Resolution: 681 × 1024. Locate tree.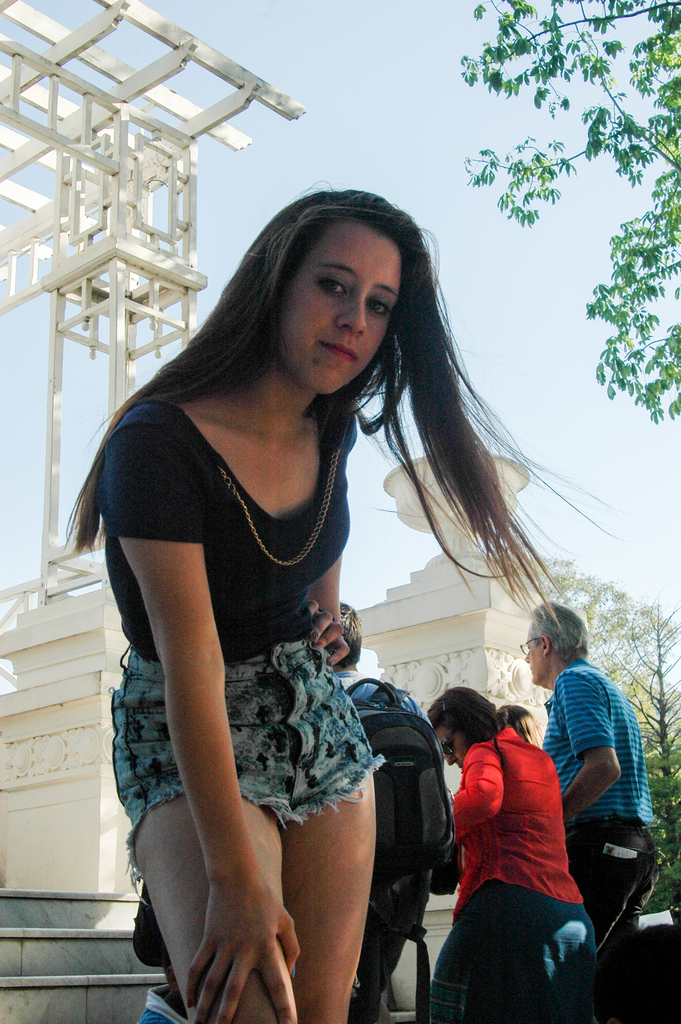
box(459, 0, 680, 420).
